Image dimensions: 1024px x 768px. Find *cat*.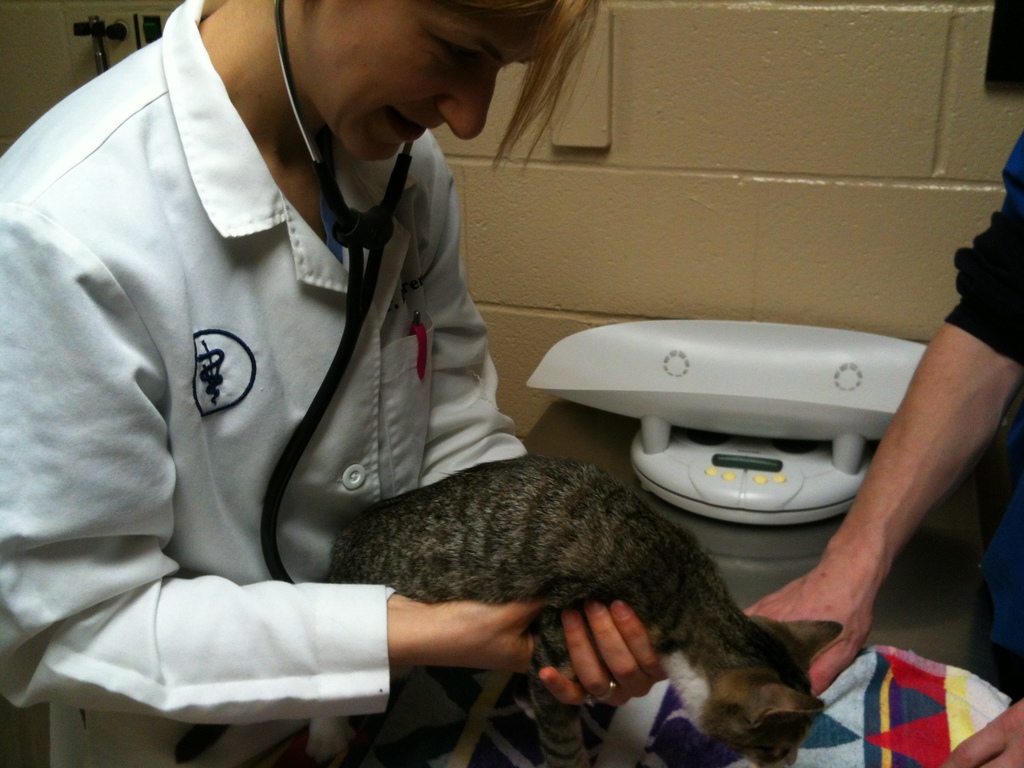
<region>176, 457, 847, 767</region>.
